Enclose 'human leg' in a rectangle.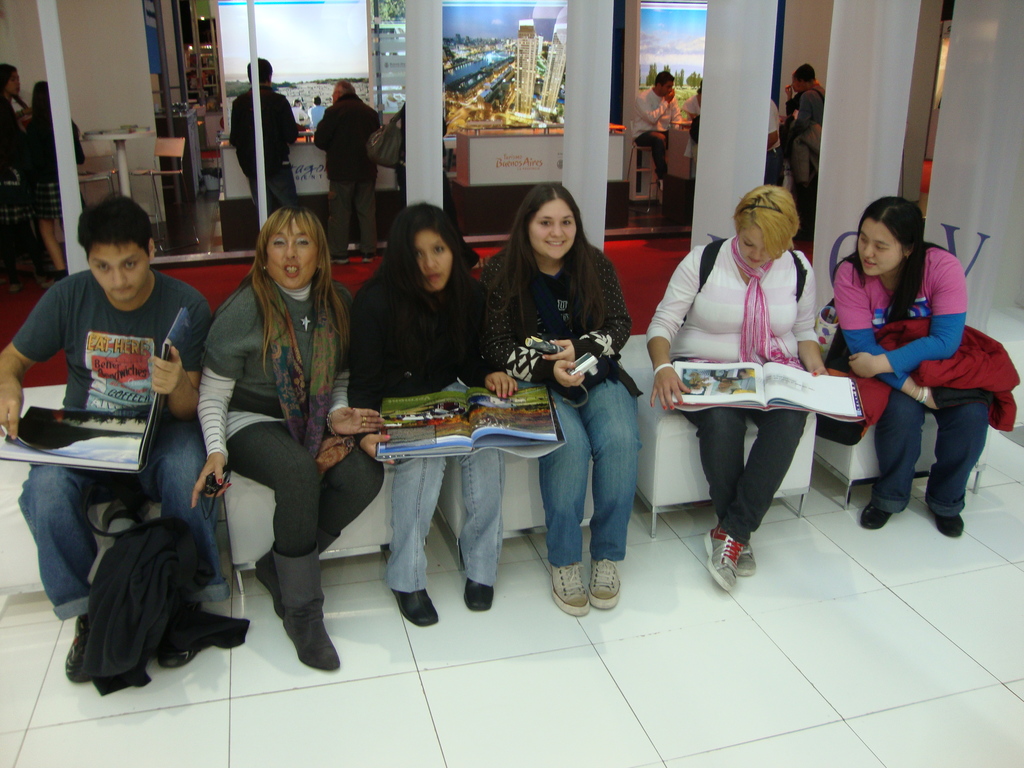
l=250, t=161, r=294, b=208.
